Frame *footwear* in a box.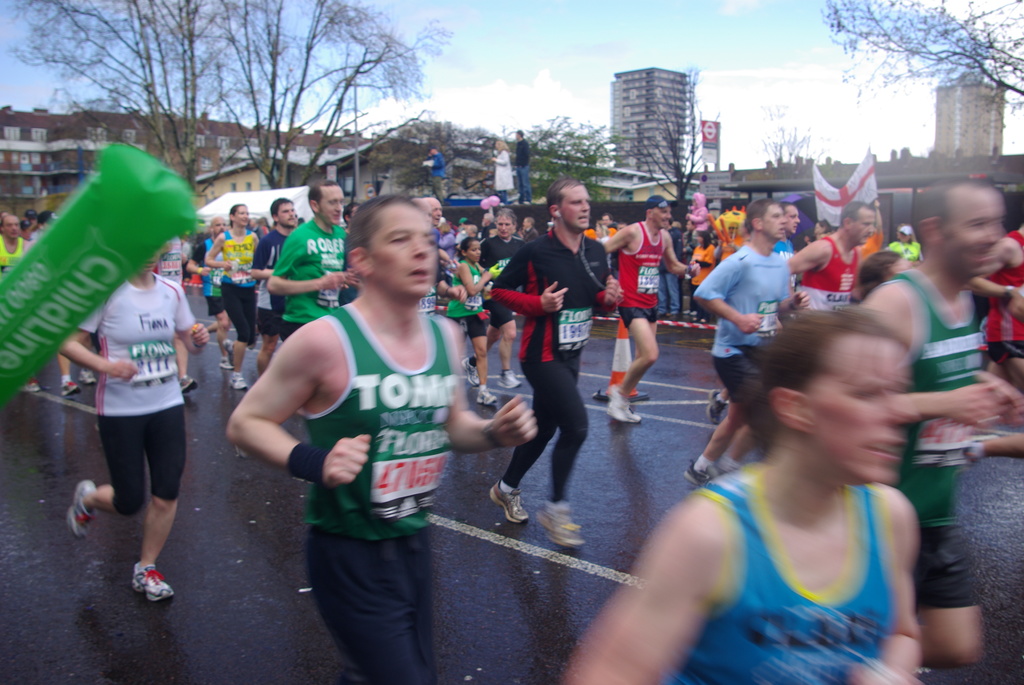
l=63, t=382, r=79, b=398.
